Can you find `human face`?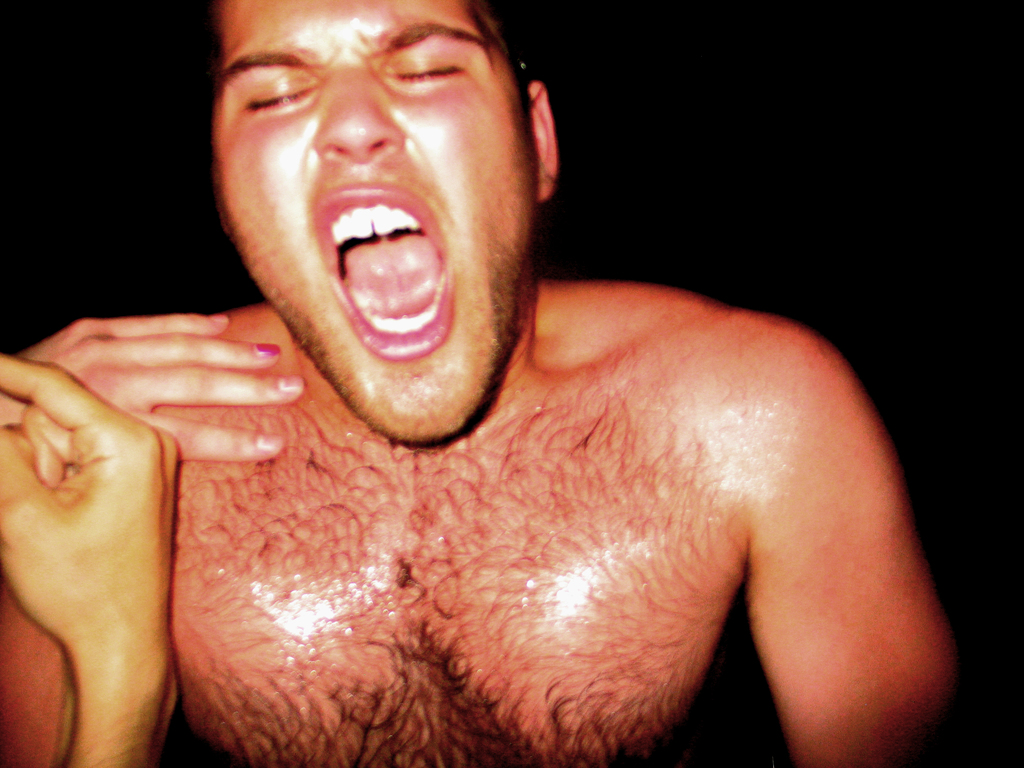
Yes, bounding box: (x1=203, y1=0, x2=538, y2=442).
